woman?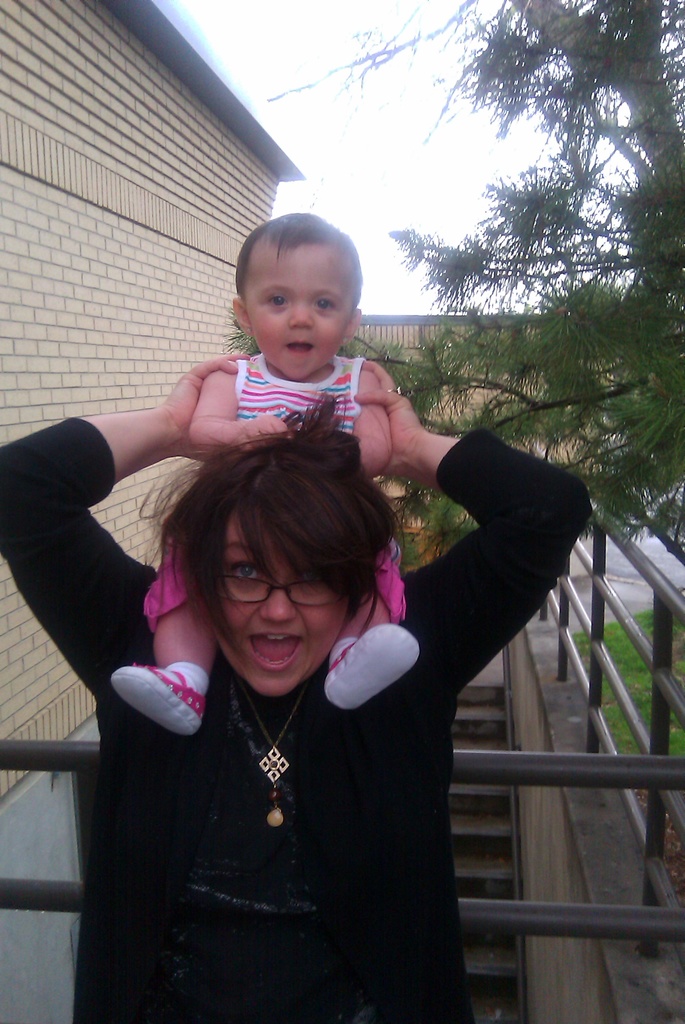
rect(0, 350, 595, 1023)
